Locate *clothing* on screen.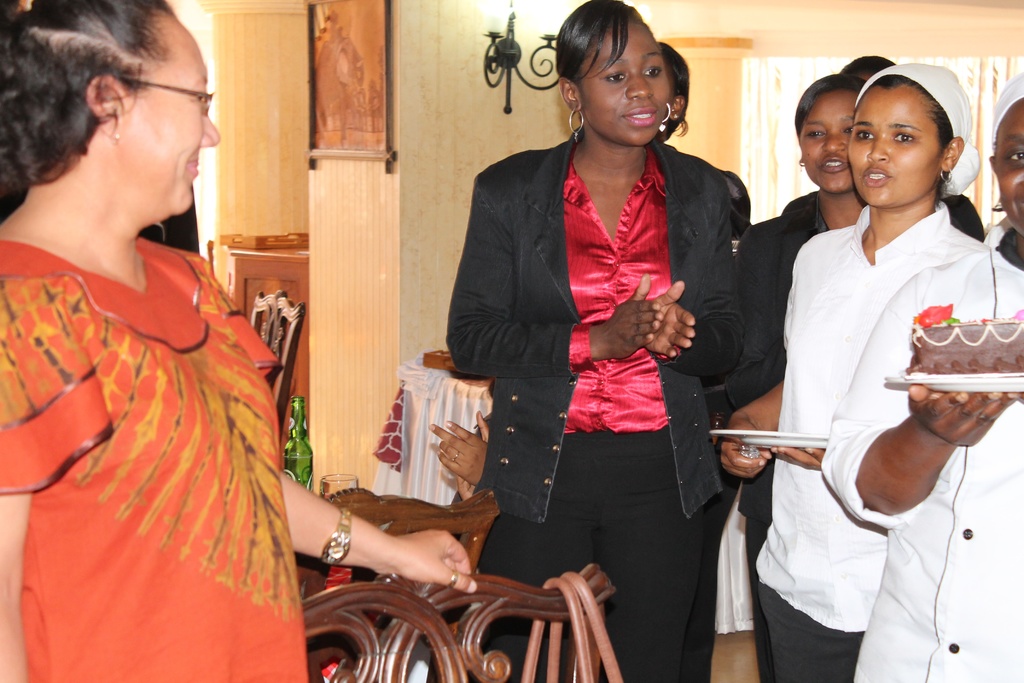
On screen at {"x1": 755, "y1": 201, "x2": 986, "y2": 682}.
